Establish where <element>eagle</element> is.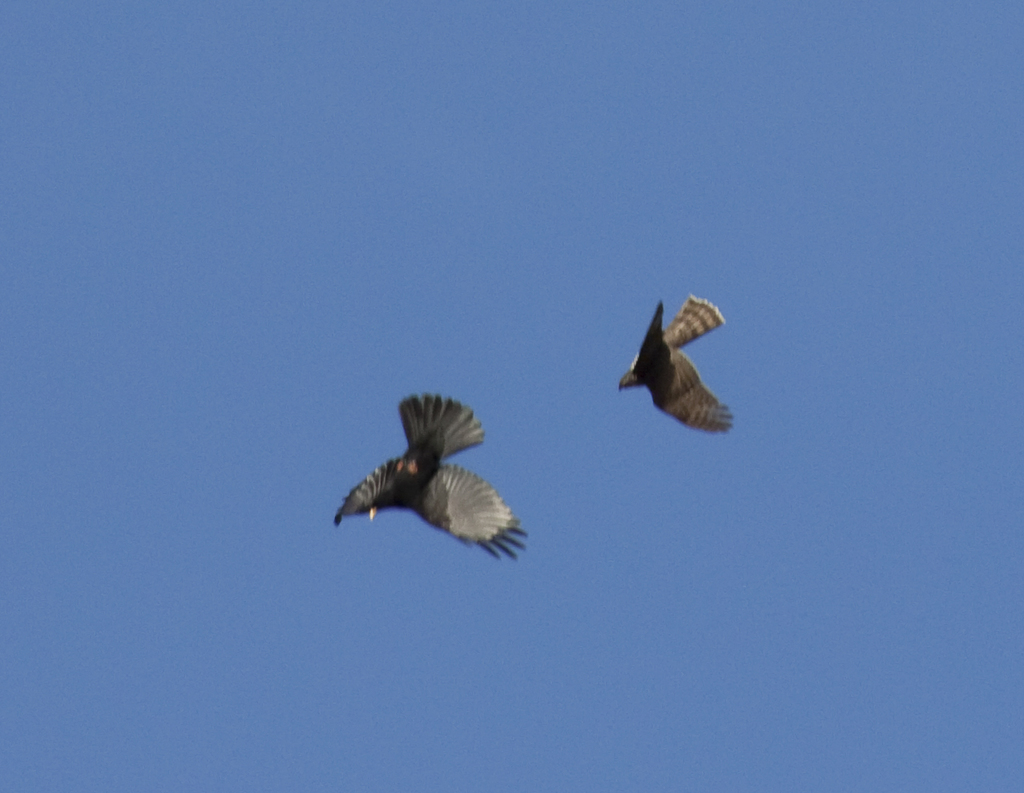
Established at x1=602 y1=287 x2=740 y2=449.
